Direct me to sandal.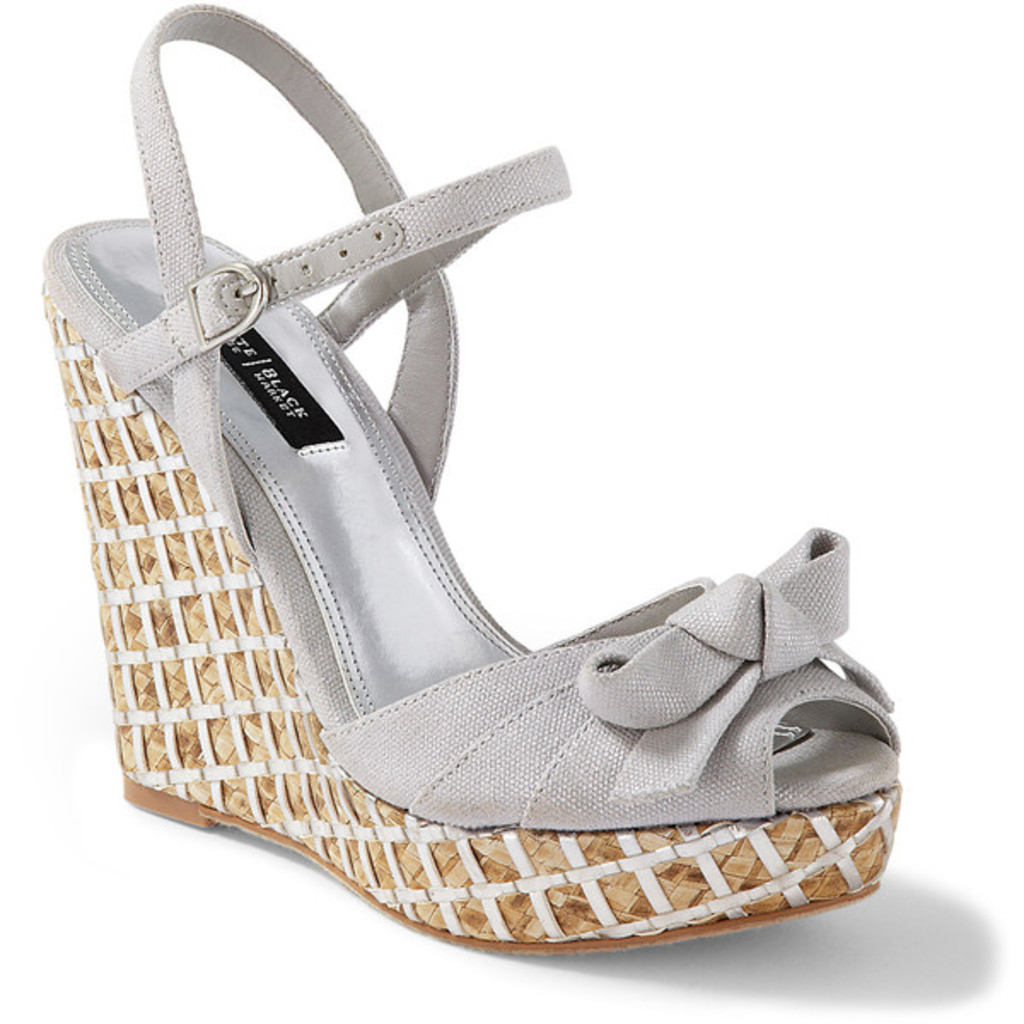
Direction: [left=46, top=5, right=903, bottom=947].
